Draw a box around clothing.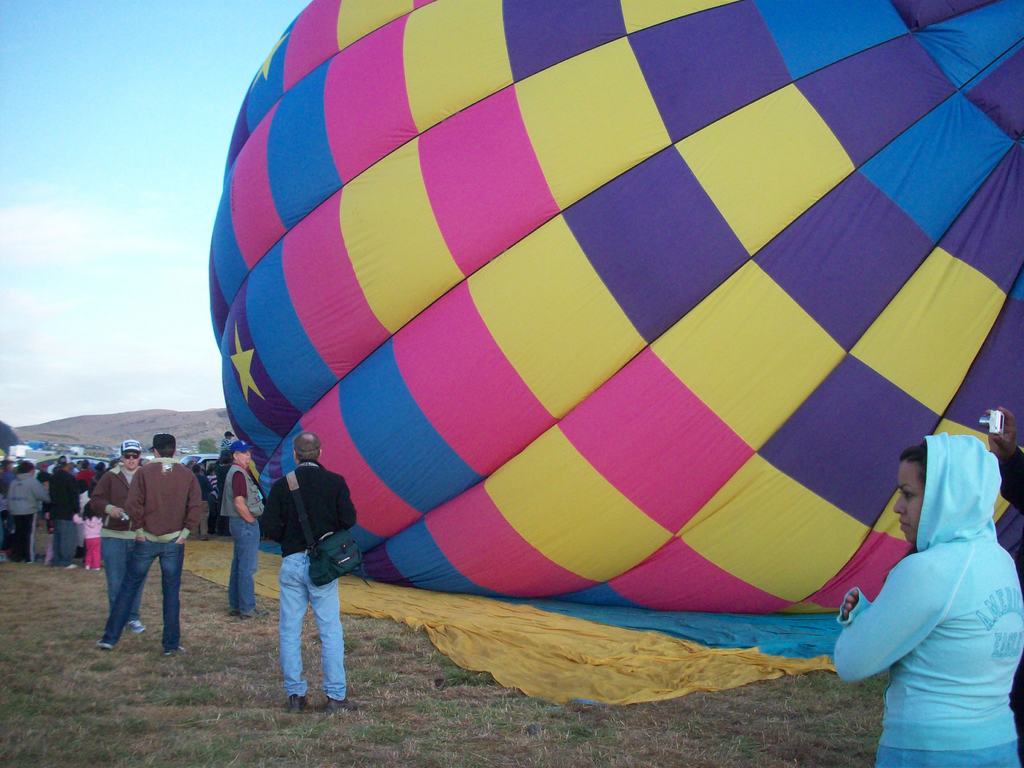
[x1=210, y1=461, x2=230, y2=535].
